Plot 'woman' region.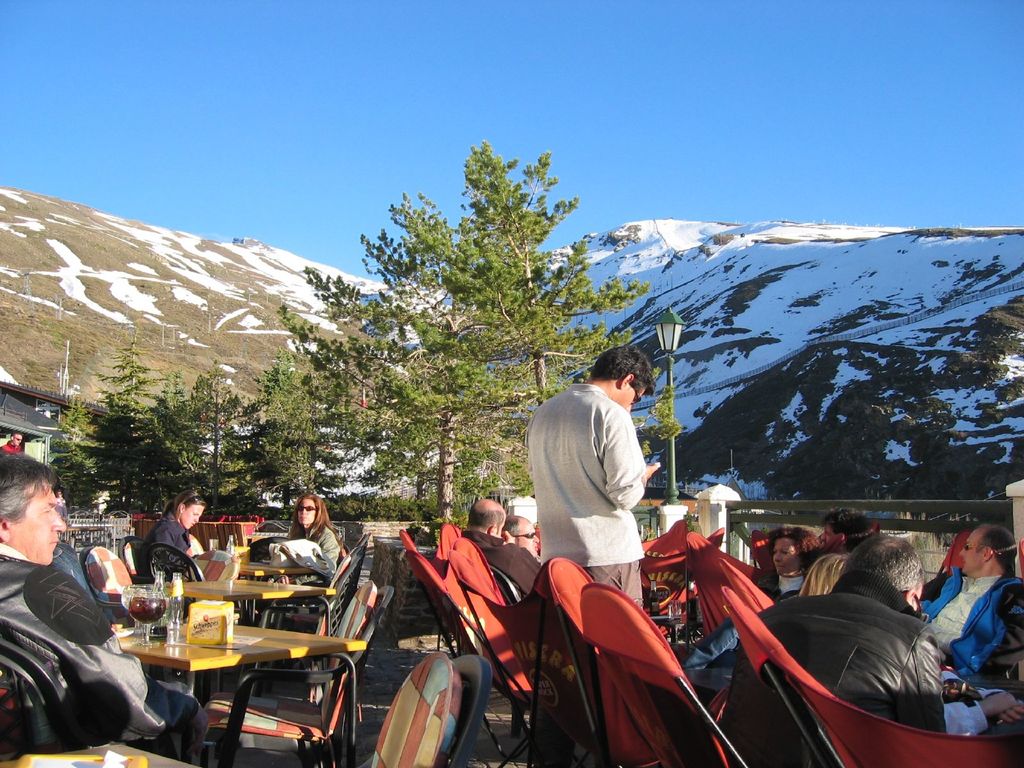
Plotted at l=747, t=527, r=817, b=604.
